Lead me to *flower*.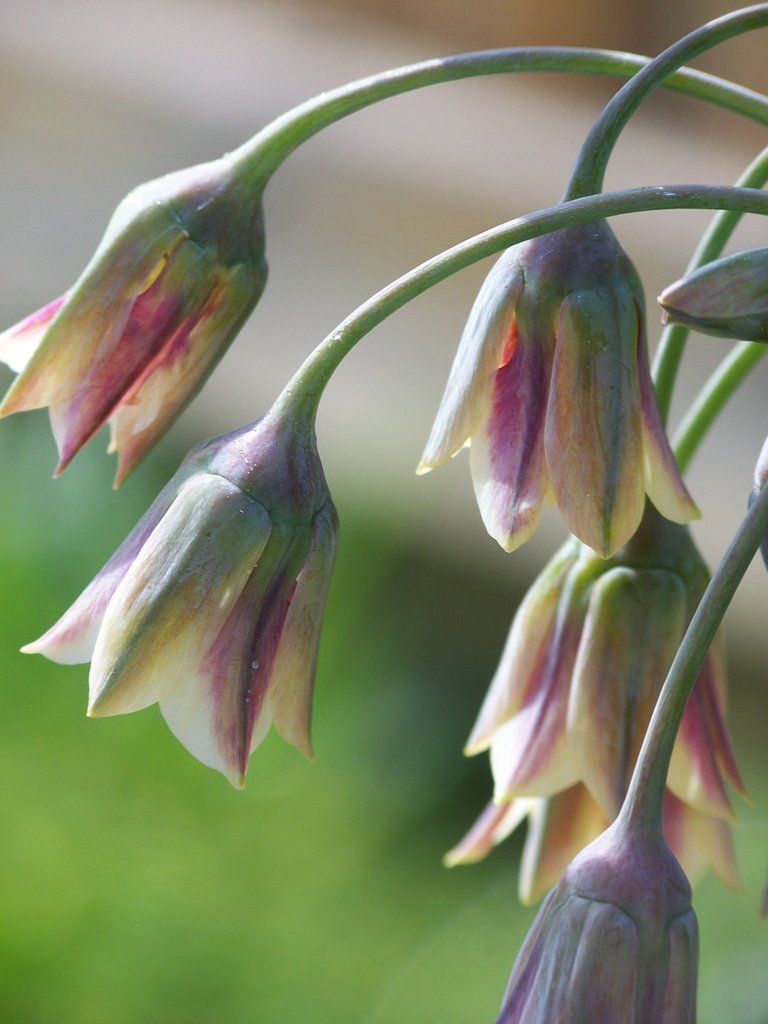
Lead to (left=23, top=408, right=340, bottom=790).
